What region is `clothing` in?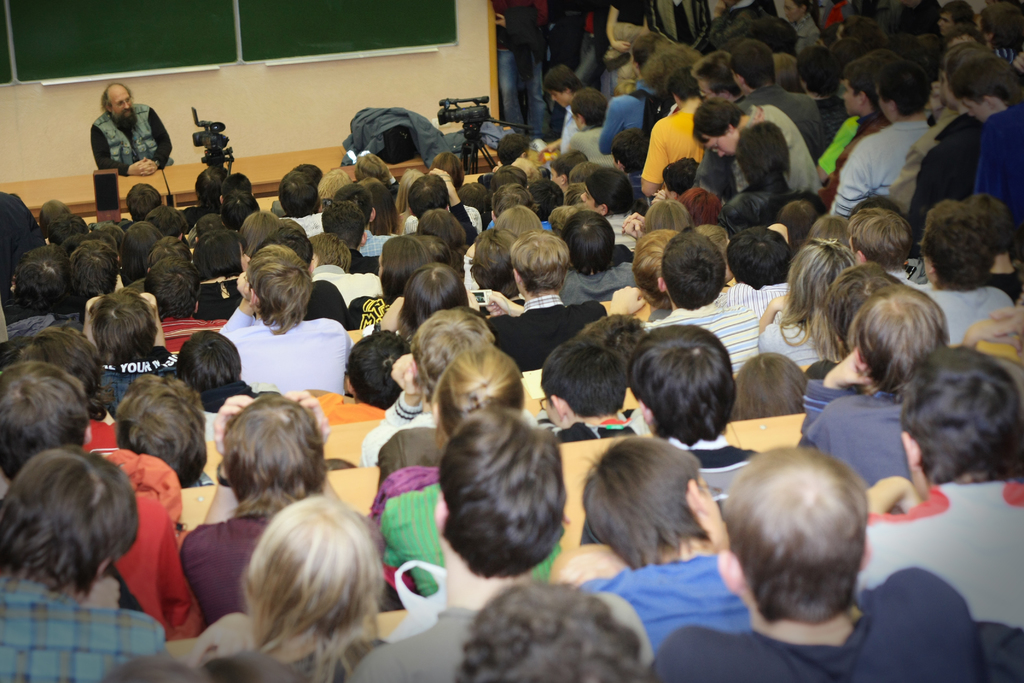
l=568, t=123, r=628, b=169.
